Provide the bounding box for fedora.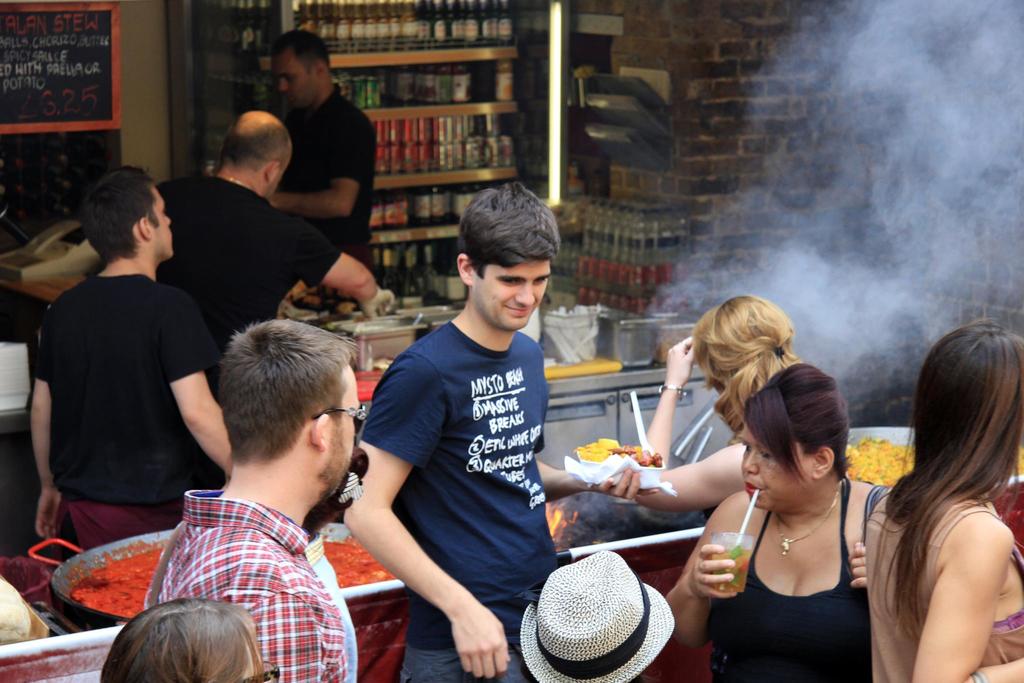
514/548/681/682.
